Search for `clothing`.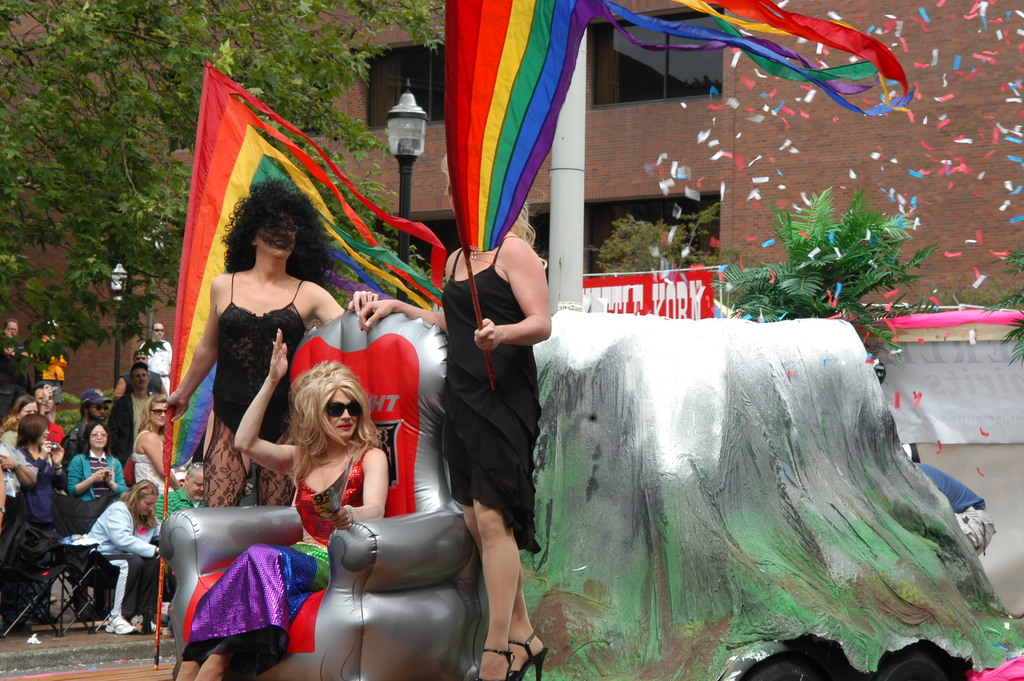
Found at detection(410, 237, 550, 568).
